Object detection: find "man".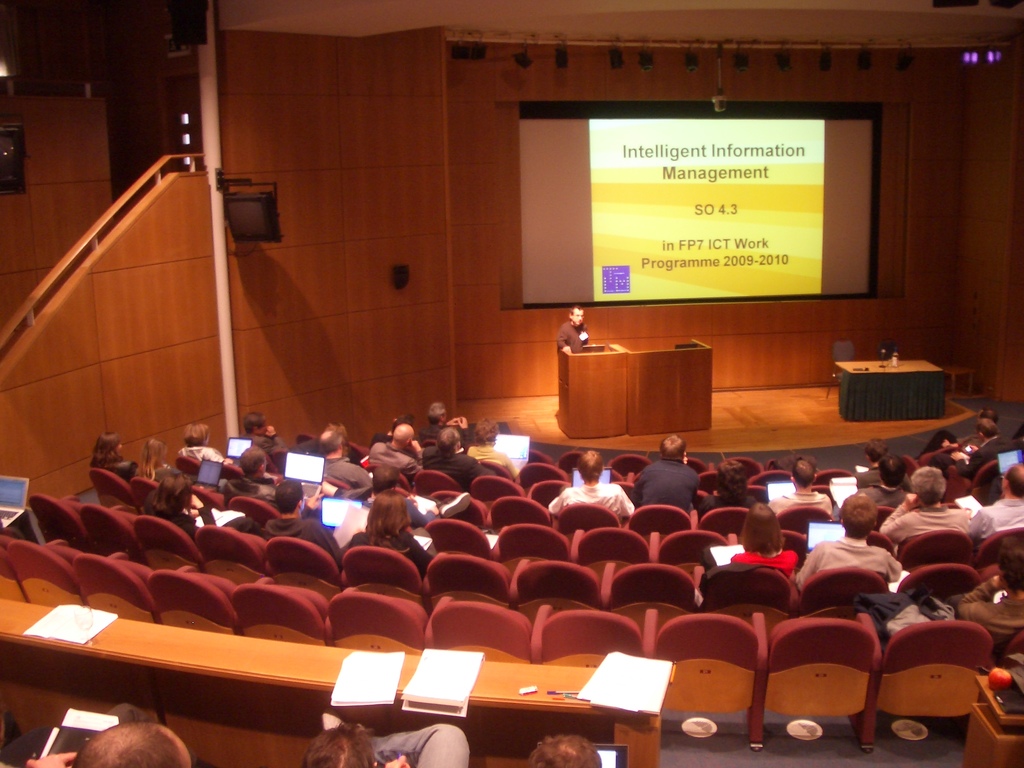
[left=413, top=400, right=478, bottom=450].
